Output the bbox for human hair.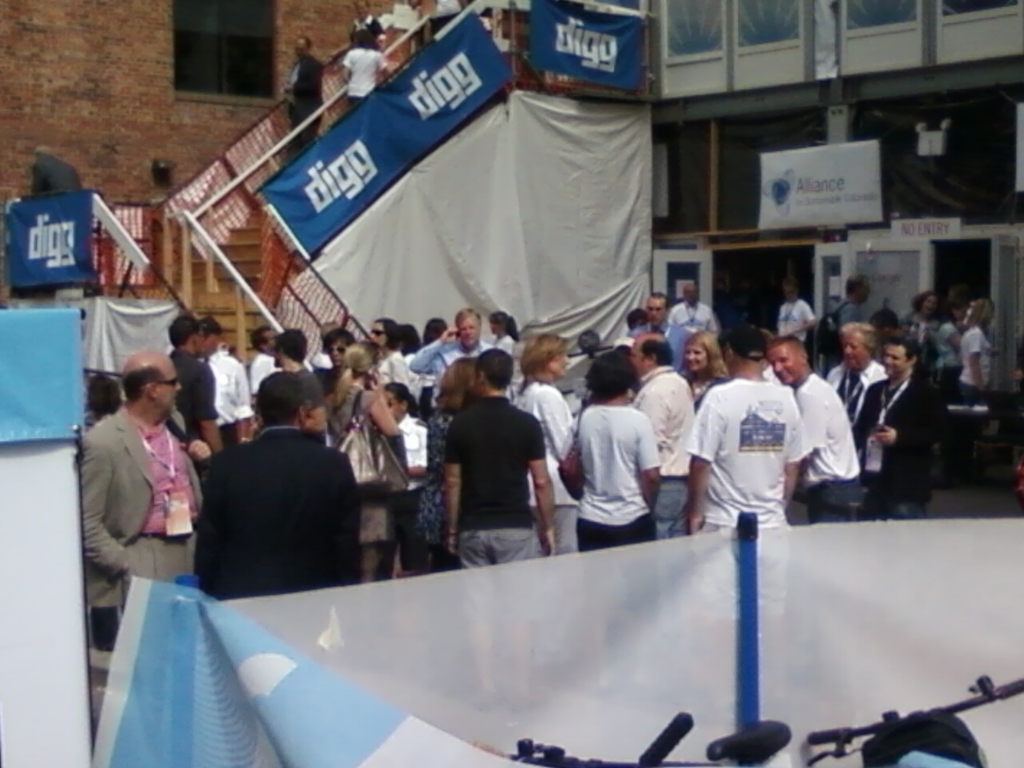
[x1=842, y1=316, x2=878, y2=348].
